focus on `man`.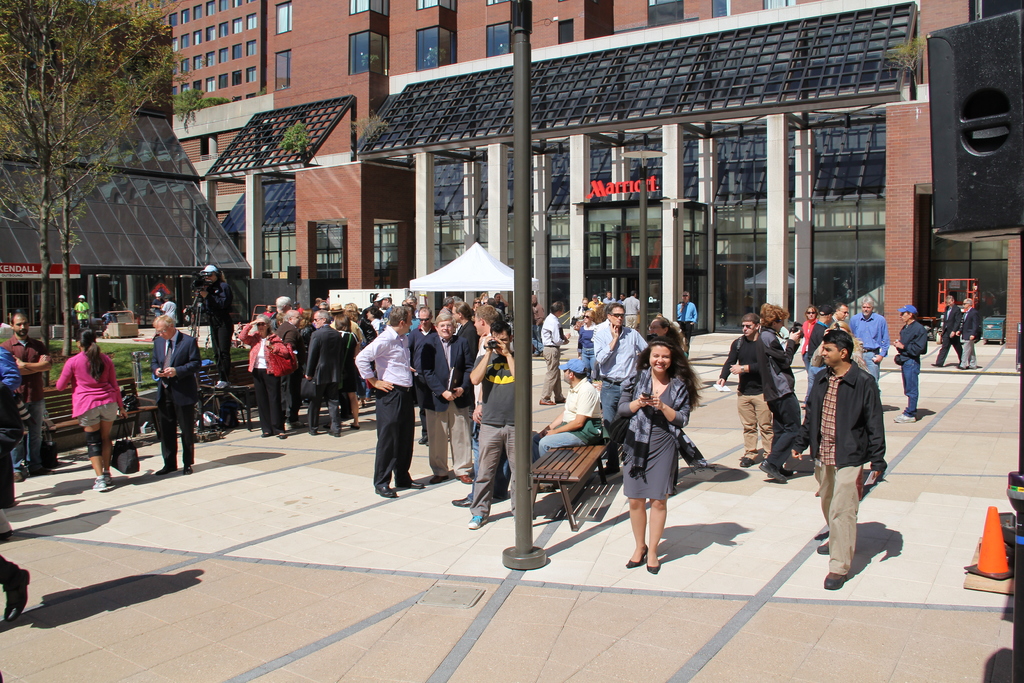
Focused at {"left": 150, "top": 289, "right": 164, "bottom": 317}.
